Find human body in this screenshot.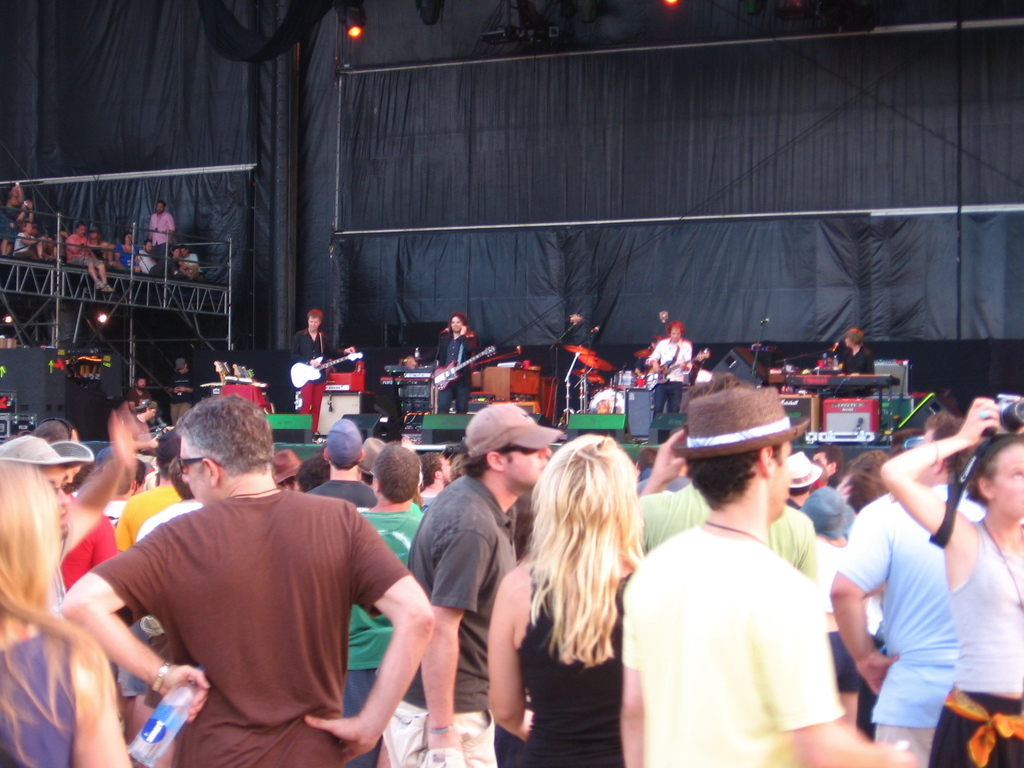
The bounding box for human body is l=353, t=441, r=425, b=765.
